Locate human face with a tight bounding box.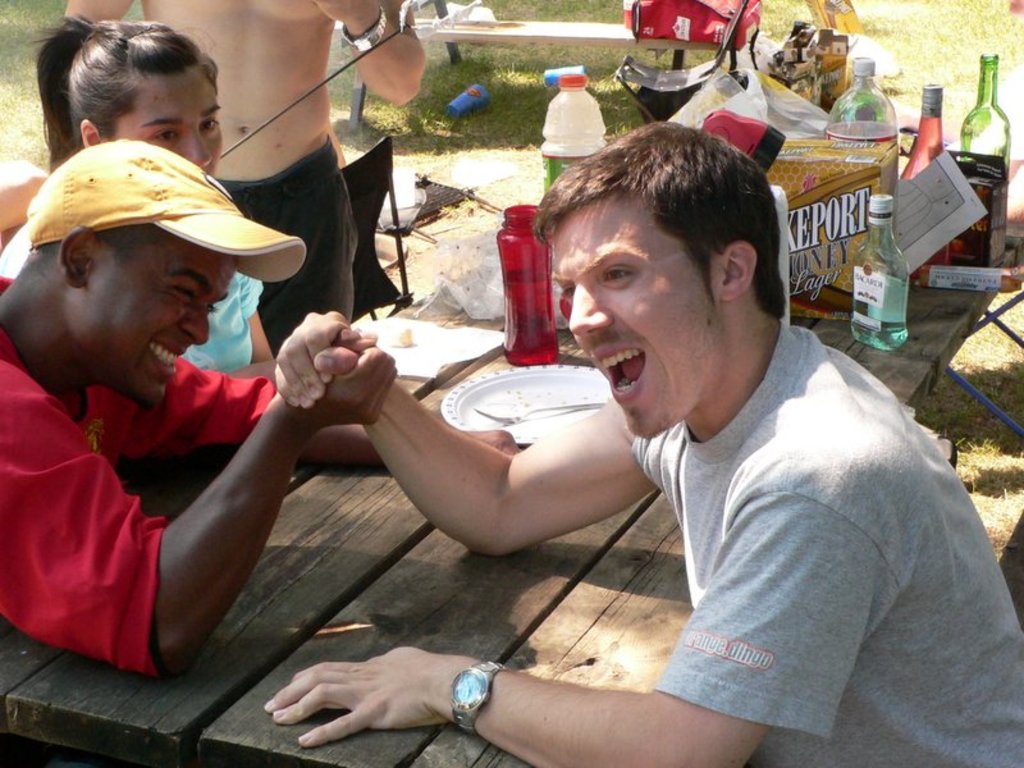
(116,72,225,178).
